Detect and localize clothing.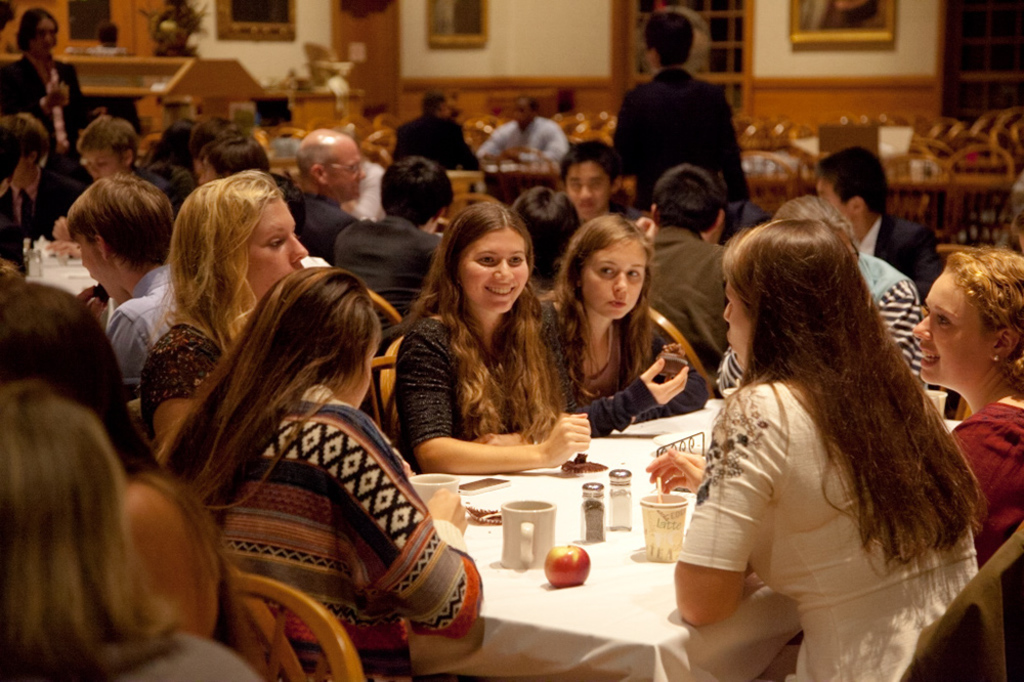
Localized at l=553, t=304, r=669, b=424.
